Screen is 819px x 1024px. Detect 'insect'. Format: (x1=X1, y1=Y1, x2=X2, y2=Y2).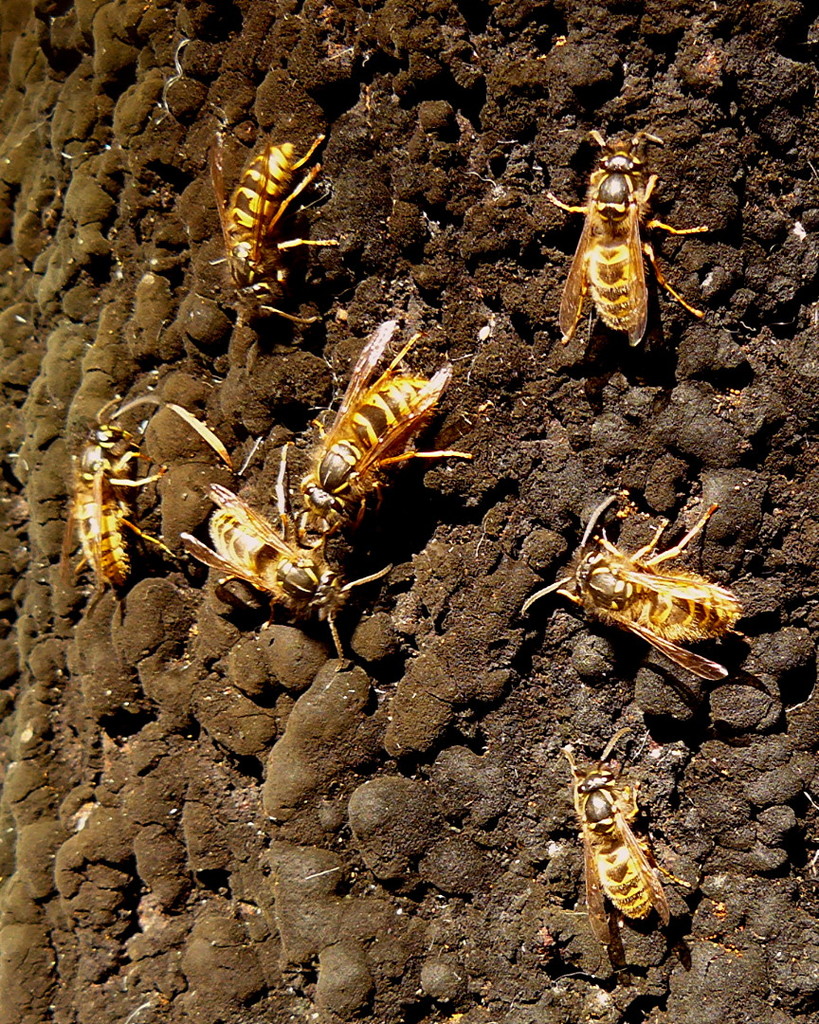
(x1=565, y1=749, x2=679, y2=943).
